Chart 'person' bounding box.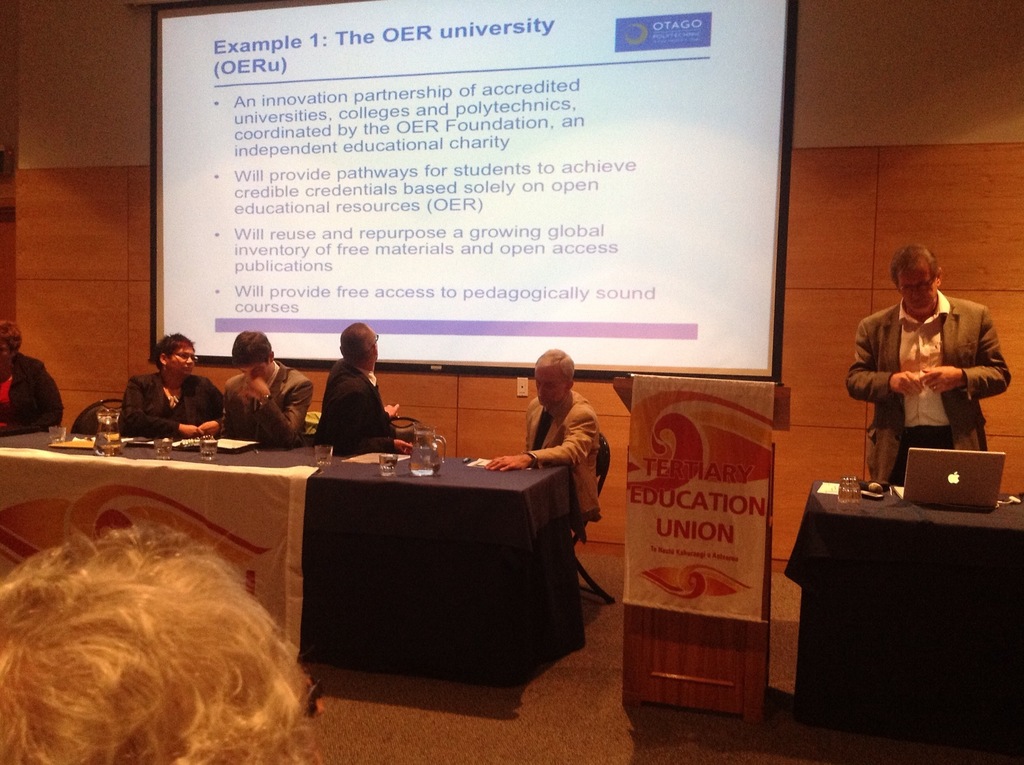
Charted: BBox(321, 323, 413, 450).
